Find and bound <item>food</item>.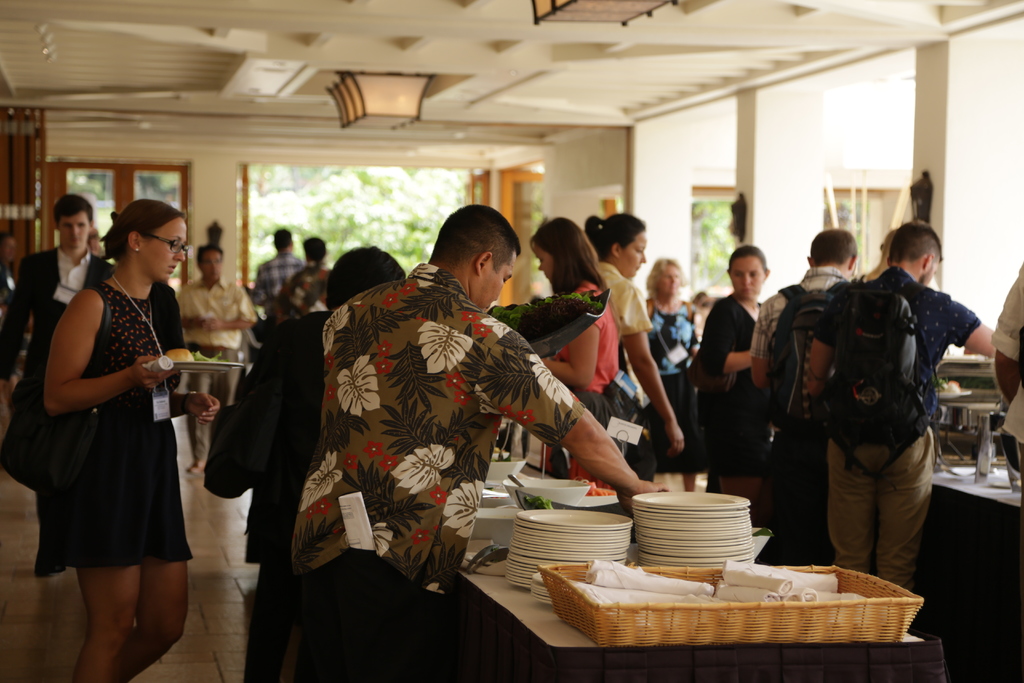
Bound: bbox=(940, 370, 973, 397).
